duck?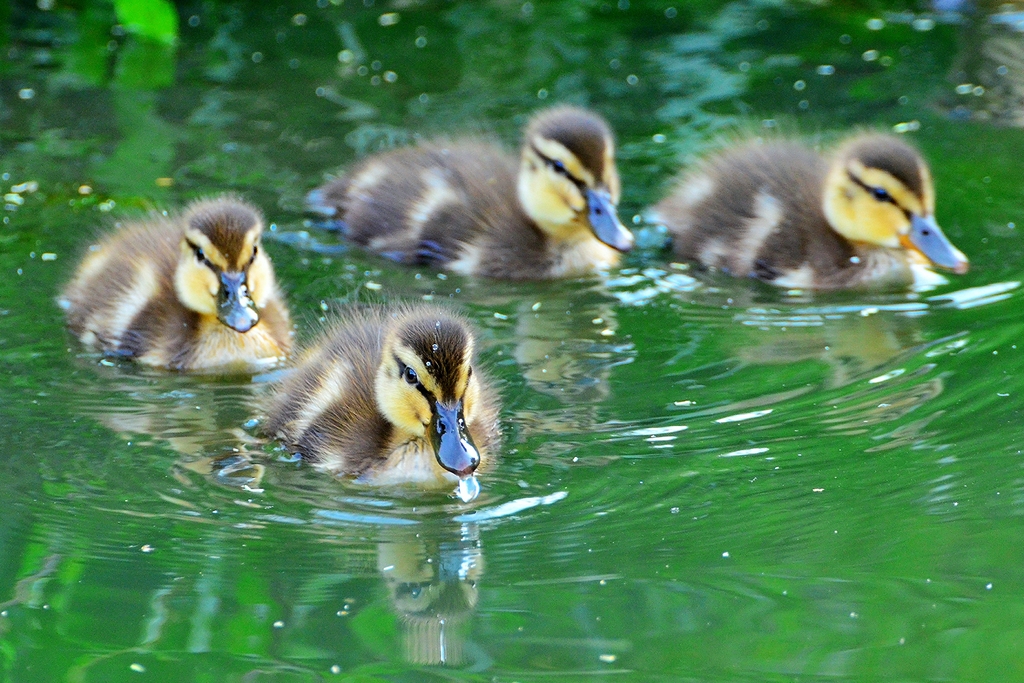
left=37, top=192, right=292, bottom=372
